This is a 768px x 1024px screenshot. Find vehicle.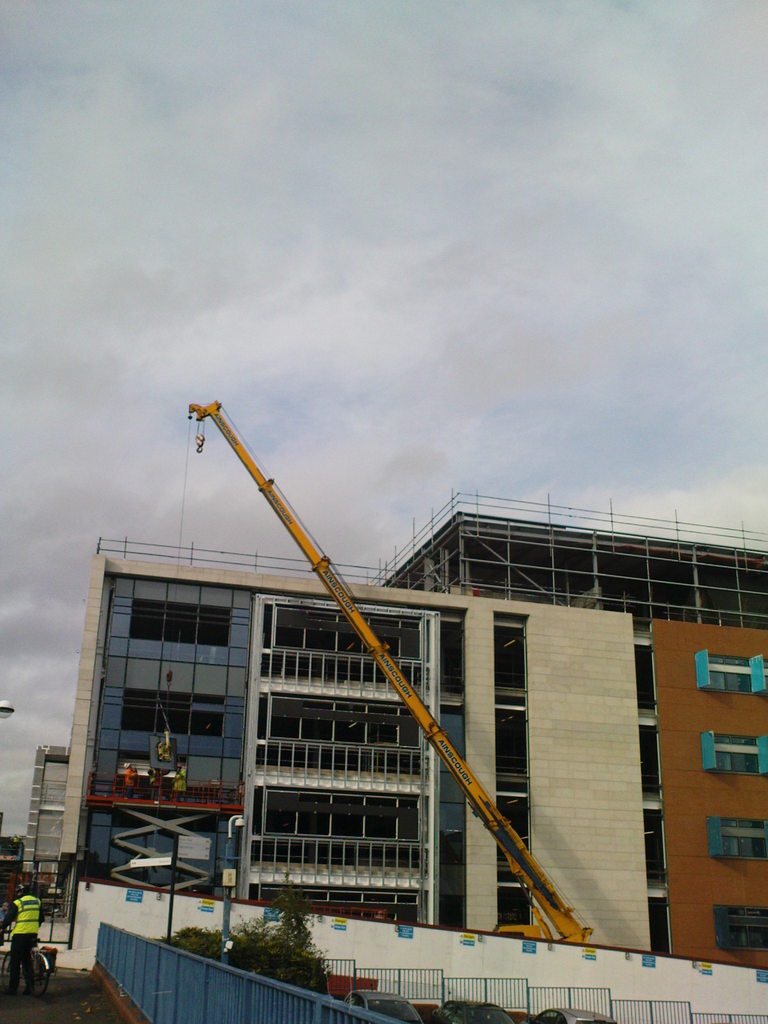
Bounding box: box(157, 398, 600, 947).
